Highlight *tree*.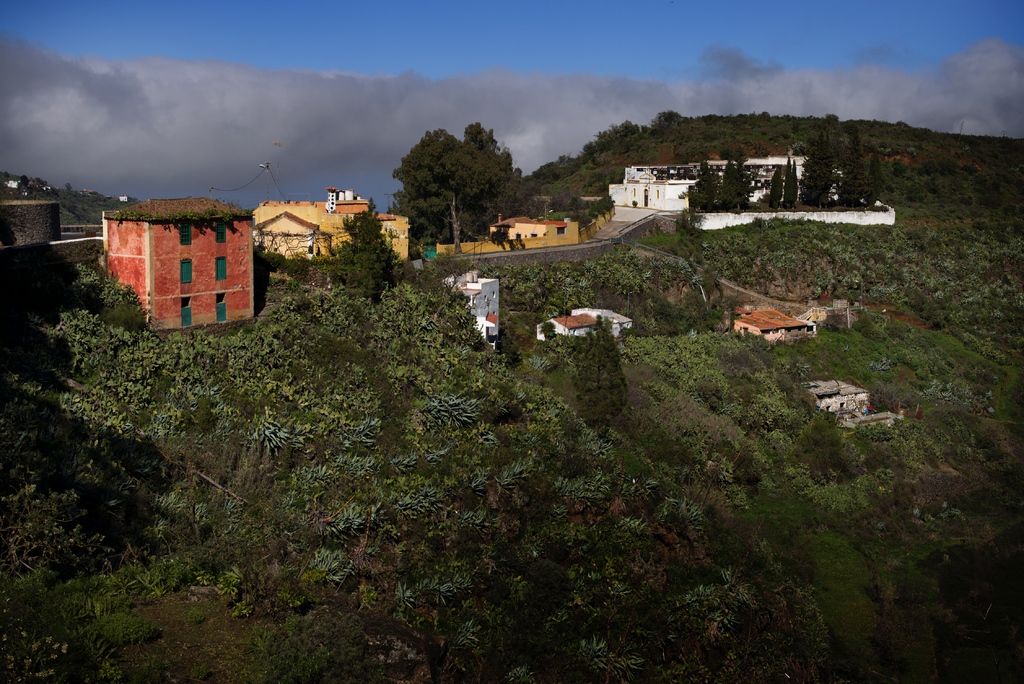
Highlighted region: (799,129,834,213).
